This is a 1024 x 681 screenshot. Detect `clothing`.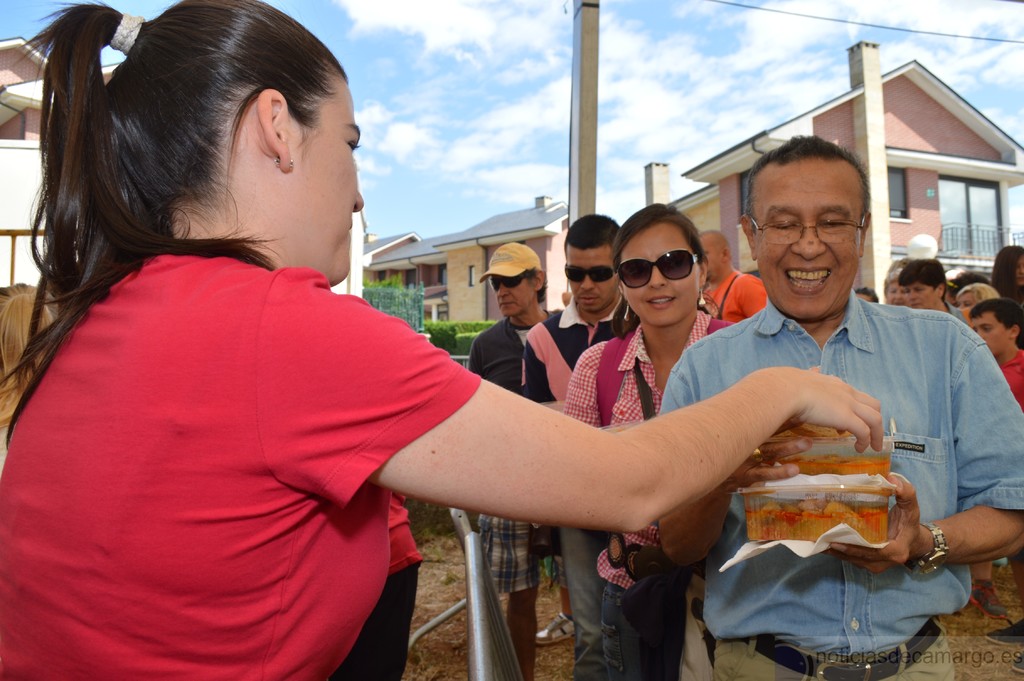
bbox(467, 302, 547, 404).
